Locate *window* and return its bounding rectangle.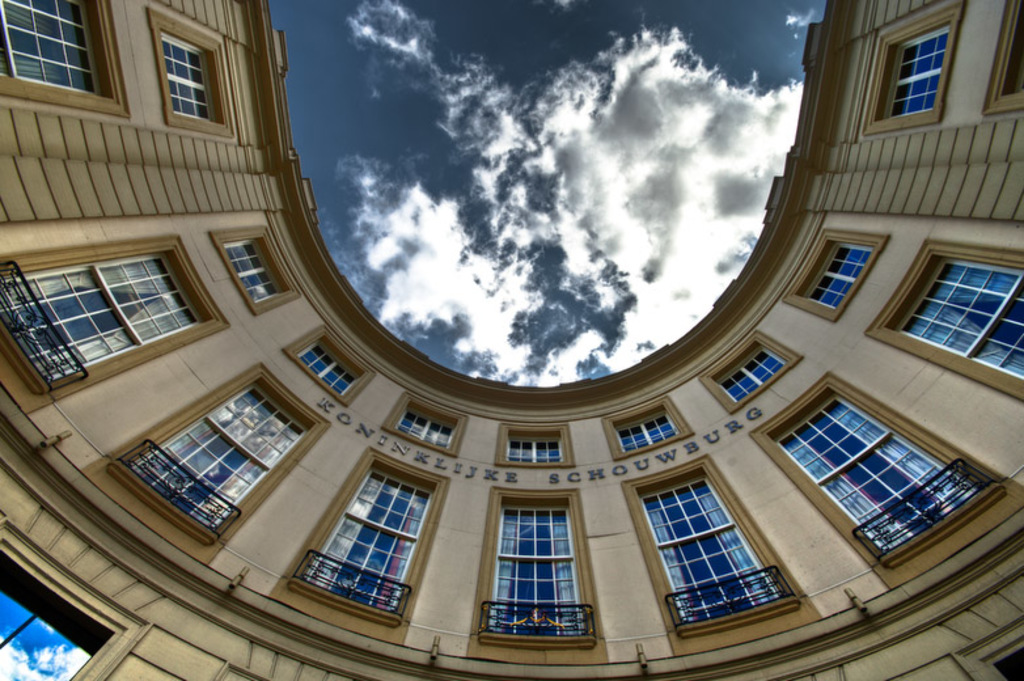
select_region(719, 346, 783, 403).
